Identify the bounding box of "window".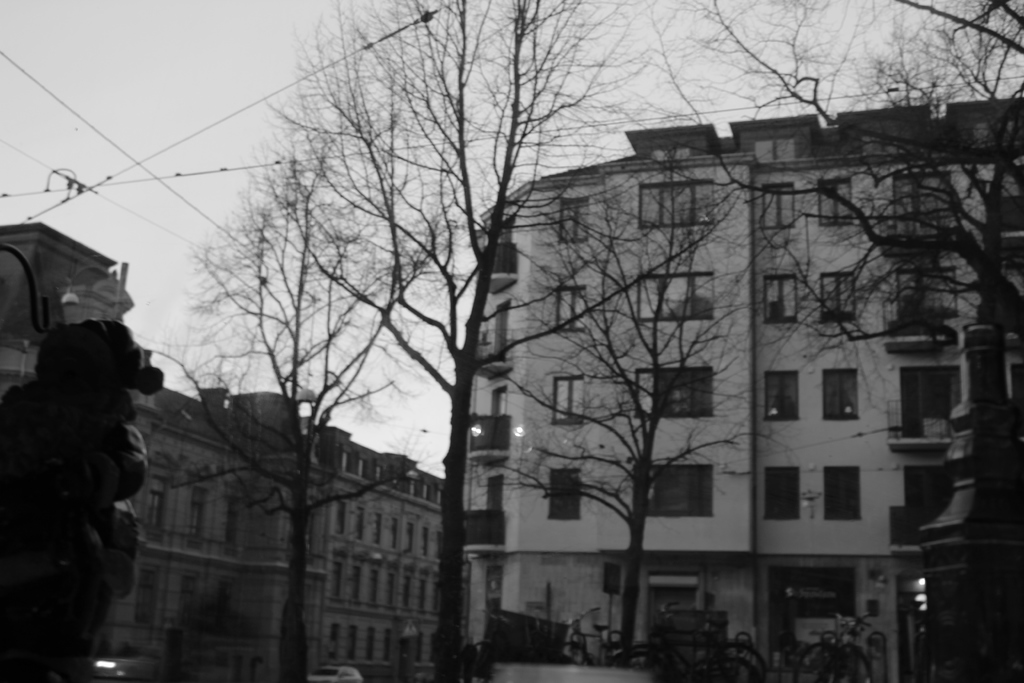
locate(817, 177, 852, 226).
